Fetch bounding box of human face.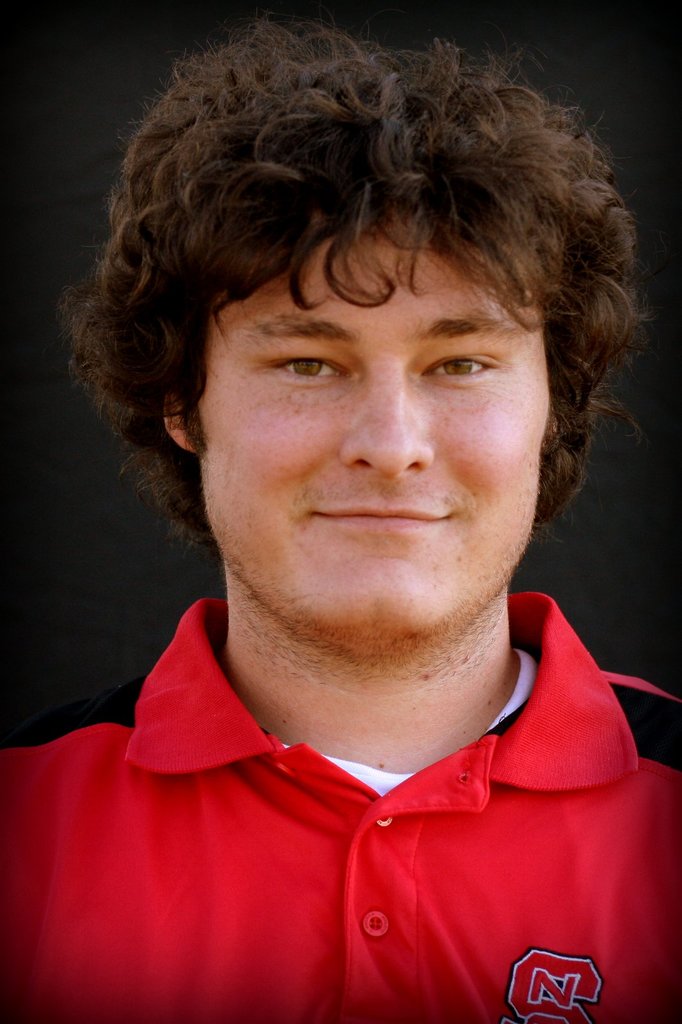
Bbox: [x1=198, y1=221, x2=556, y2=652].
